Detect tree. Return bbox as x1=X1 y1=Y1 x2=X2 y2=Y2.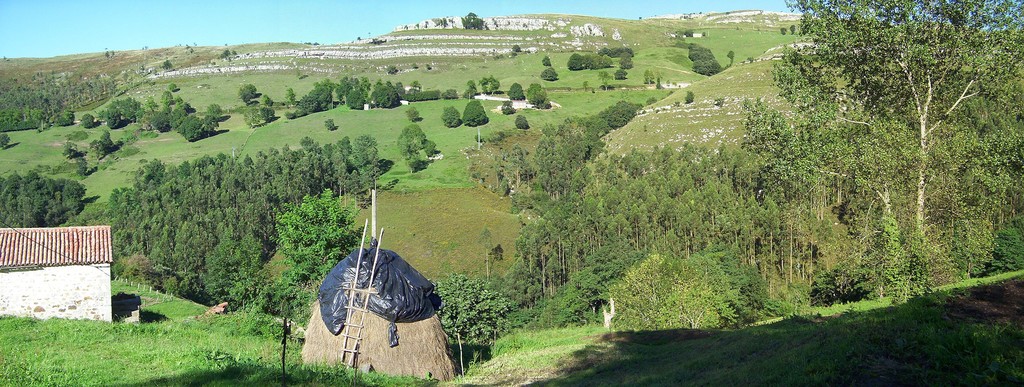
x1=644 y1=97 x2=659 y2=106.
